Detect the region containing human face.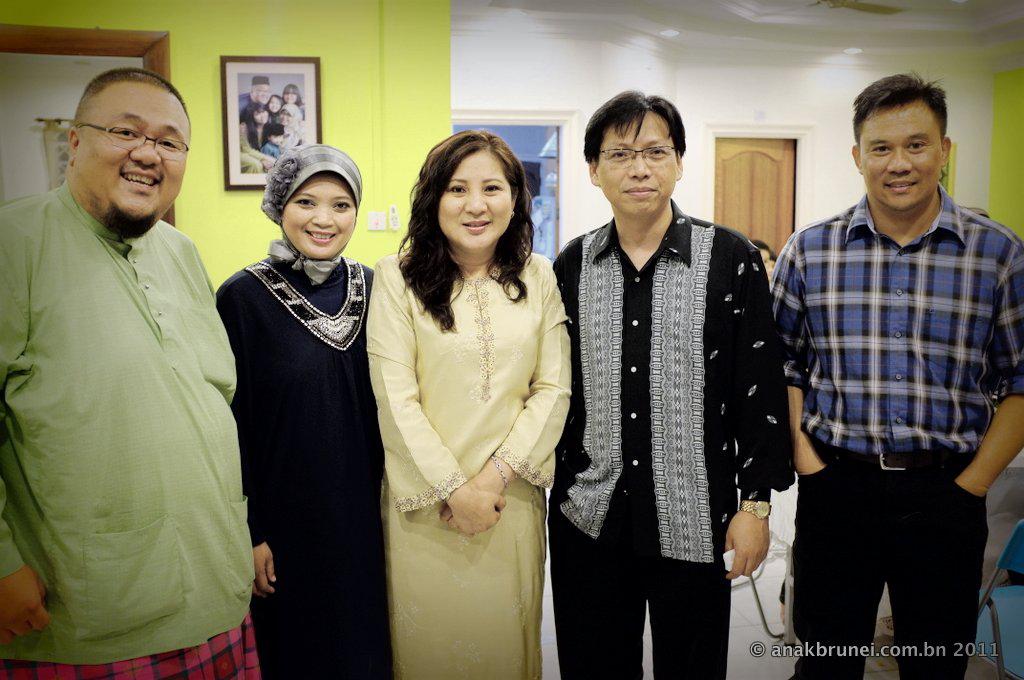
box(255, 112, 268, 124).
